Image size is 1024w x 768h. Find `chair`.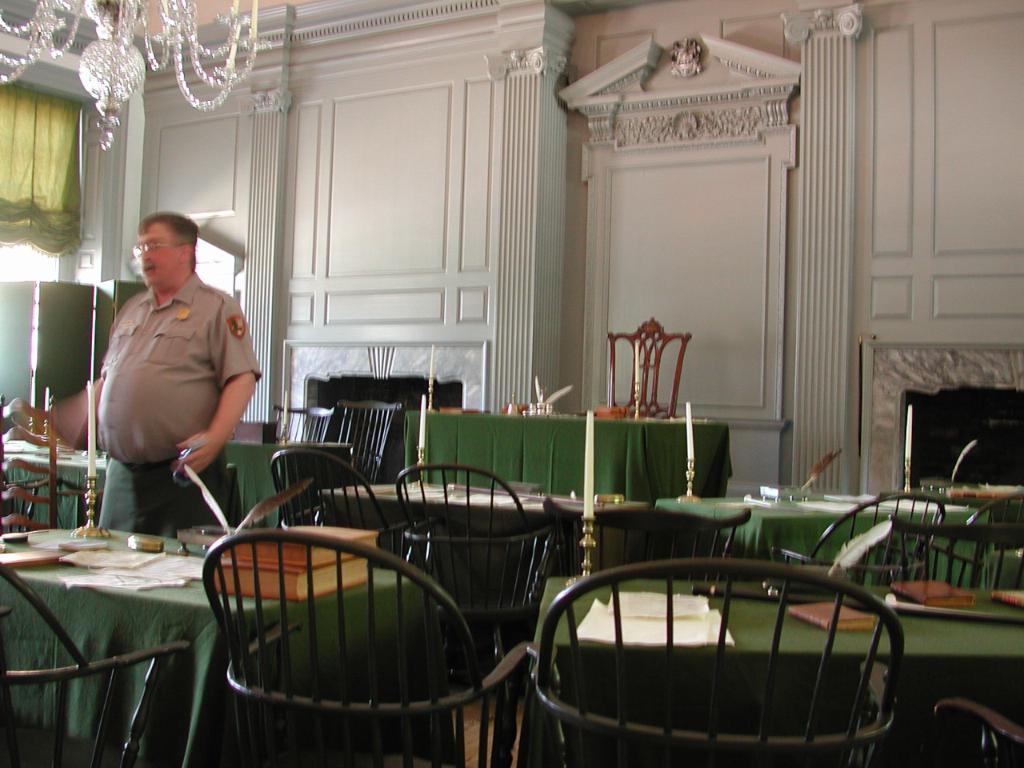
l=929, t=698, r=1023, b=767.
